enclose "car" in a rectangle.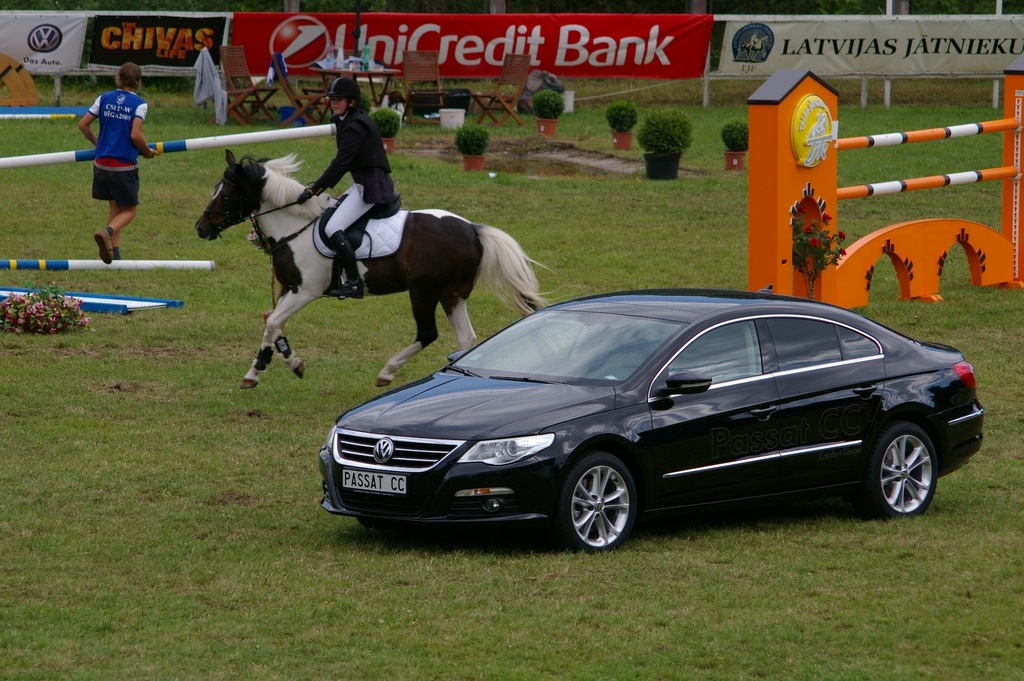
(320, 289, 984, 551).
